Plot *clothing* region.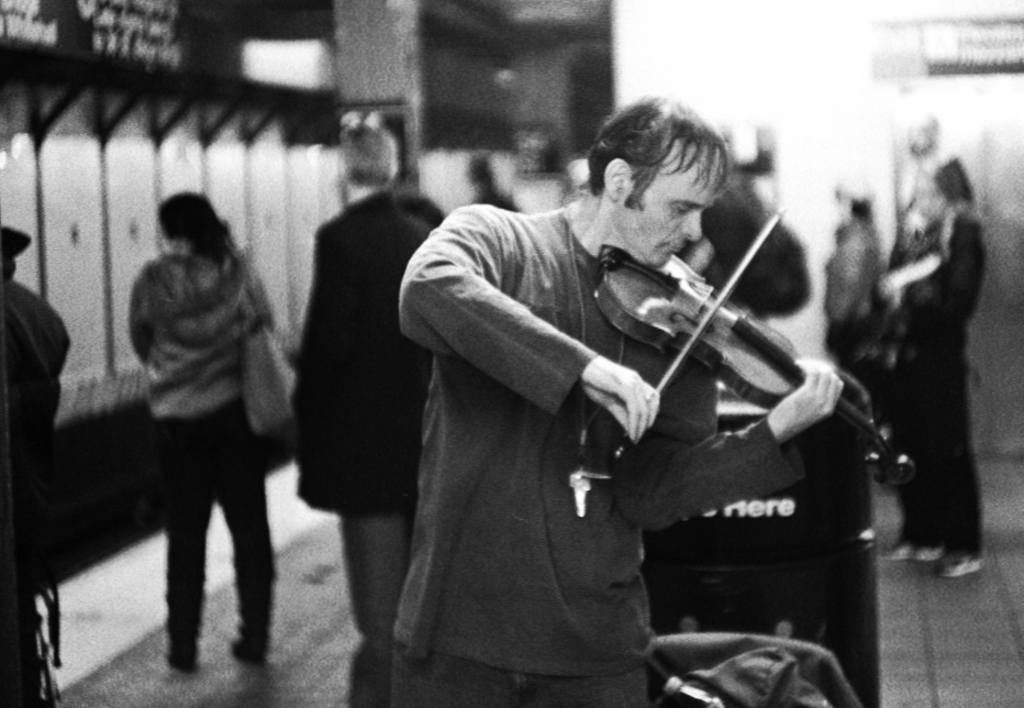
Plotted at left=397, top=206, right=803, bottom=707.
